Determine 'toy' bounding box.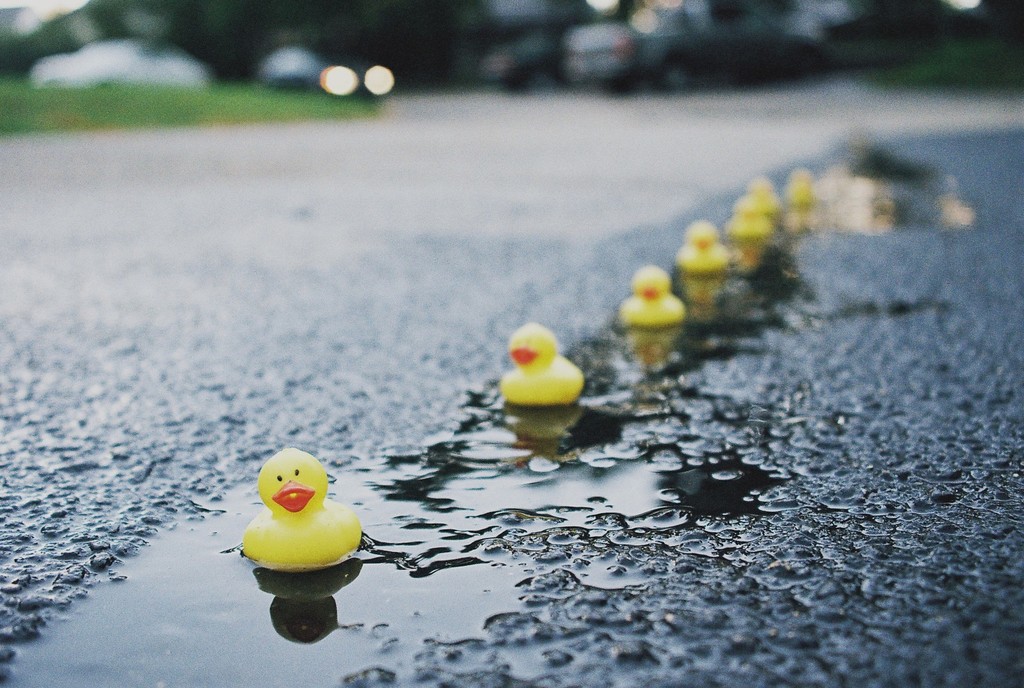
Determined: 617,264,684,329.
